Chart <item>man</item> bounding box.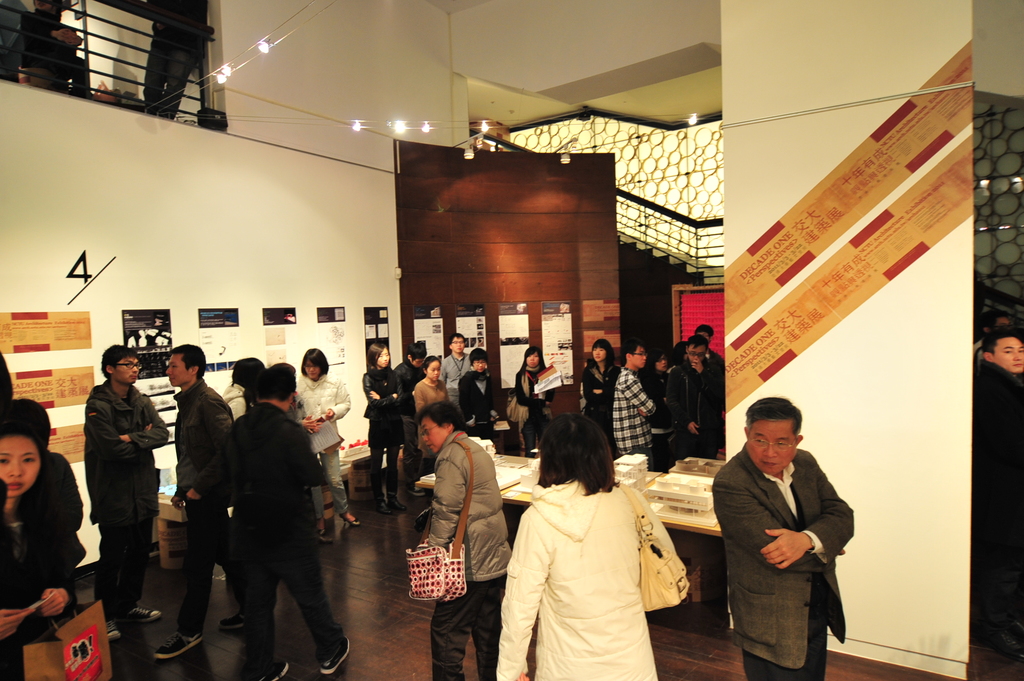
Charted: {"x1": 219, "y1": 362, "x2": 349, "y2": 680}.
